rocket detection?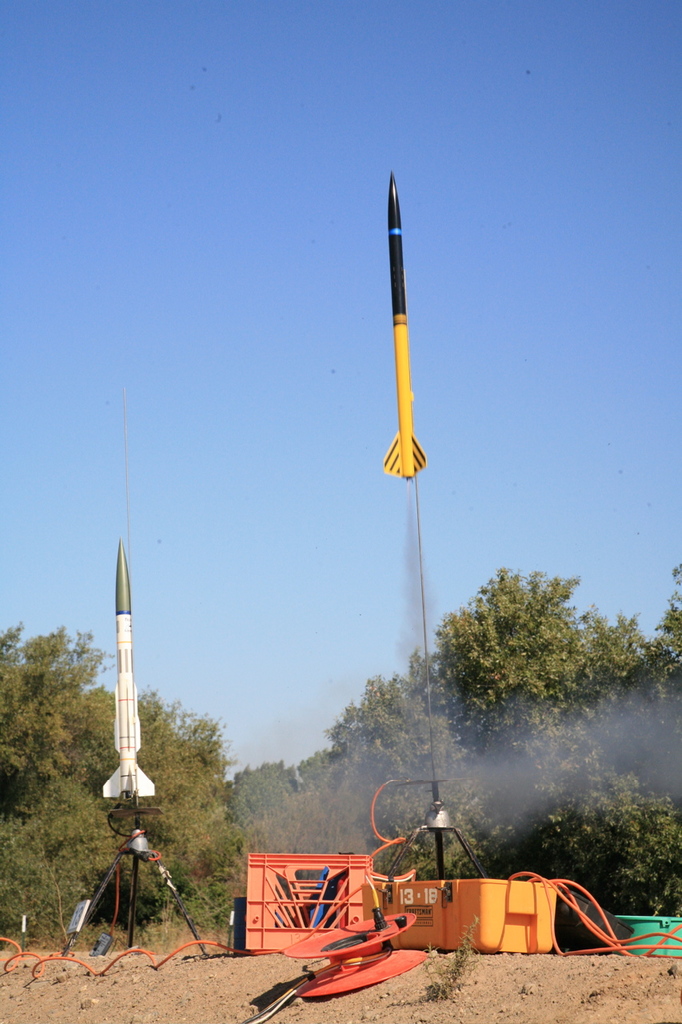
locate(105, 544, 150, 799)
